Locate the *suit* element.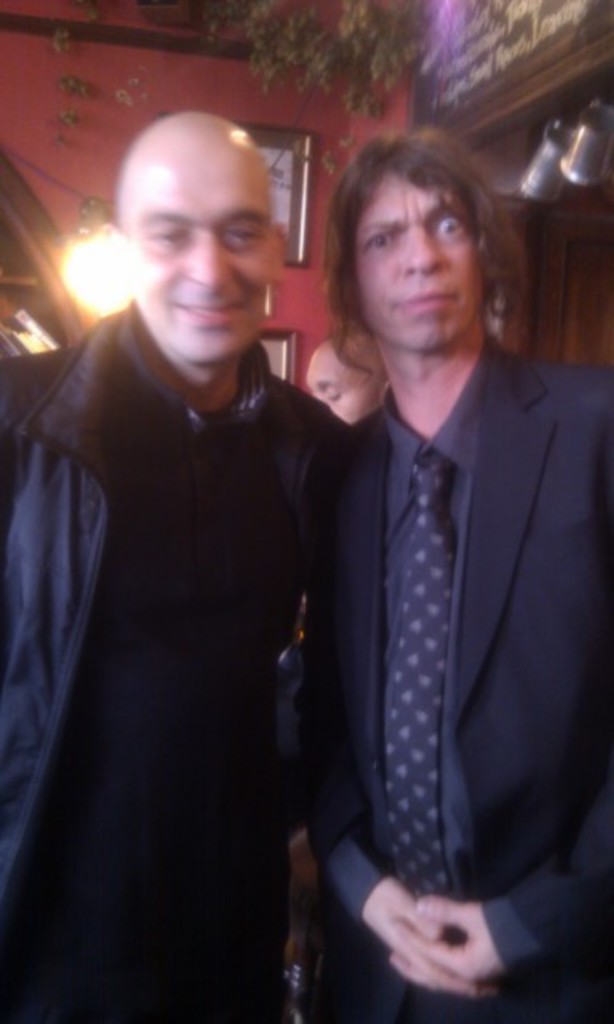
Element bbox: [245, 202, 592, 1023].
